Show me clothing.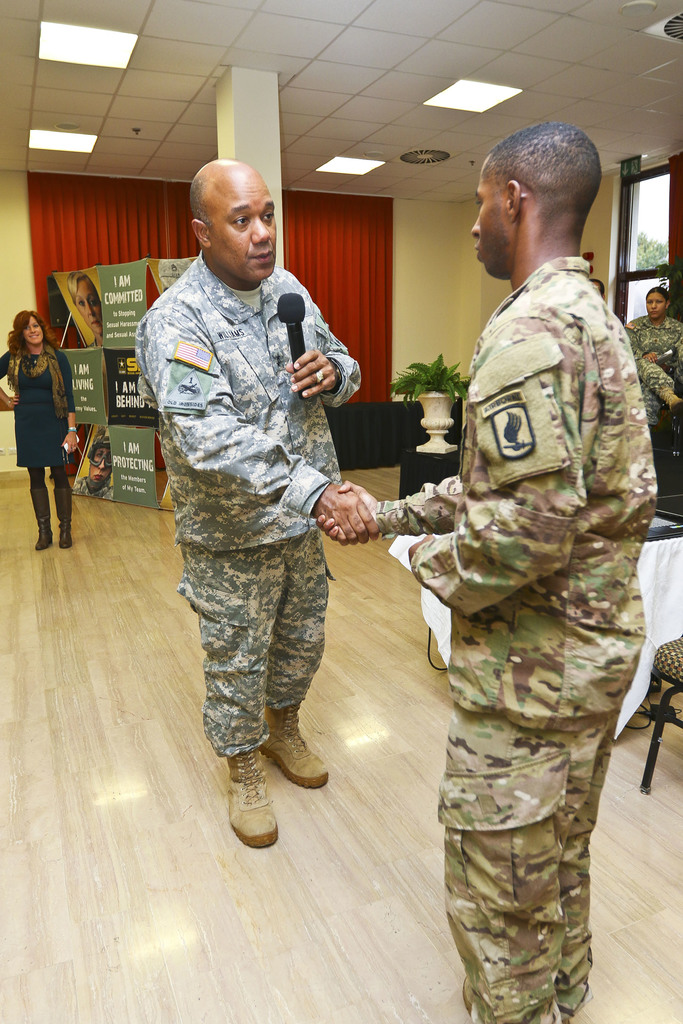
clothing is here: locate(636, 355, 682, 432).
